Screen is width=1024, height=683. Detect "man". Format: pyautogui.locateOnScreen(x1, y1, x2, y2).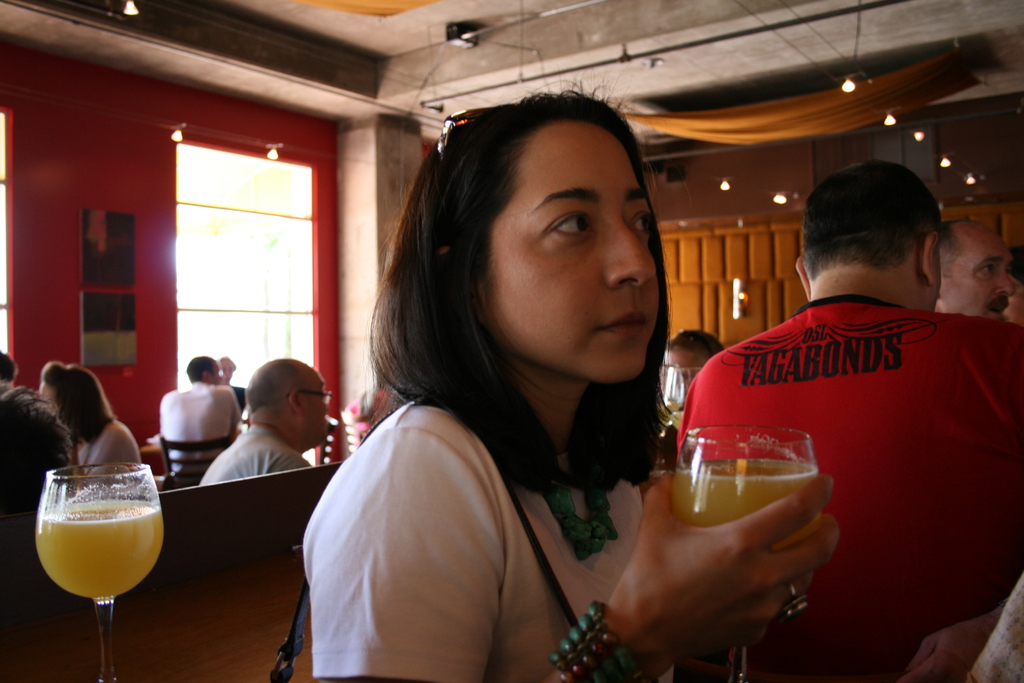
pyautogui.locateOnScreen(156, 360, 237, 495).
